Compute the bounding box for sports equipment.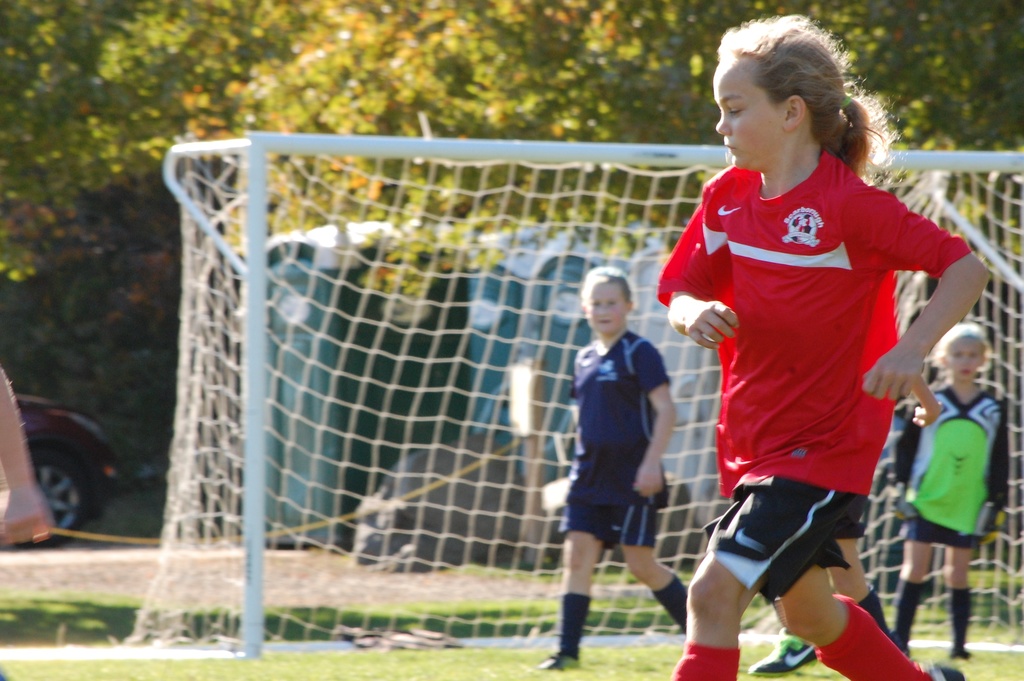
region(123, 129, 1023, 659).
